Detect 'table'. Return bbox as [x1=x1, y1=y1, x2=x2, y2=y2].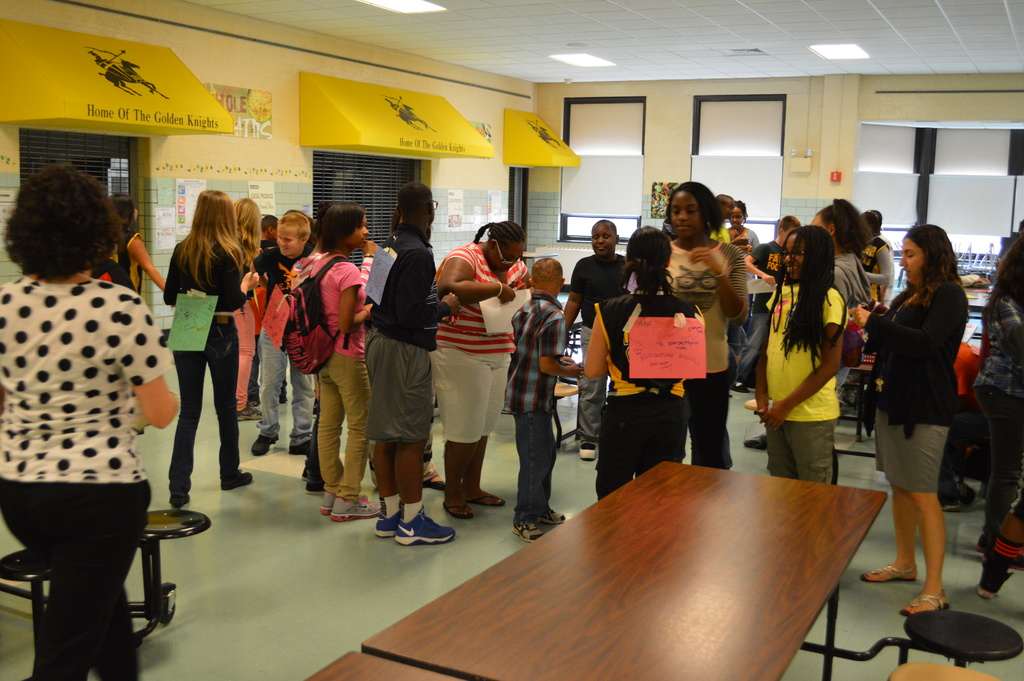
[x1=349, y1=437, x2=924, y2=676].
